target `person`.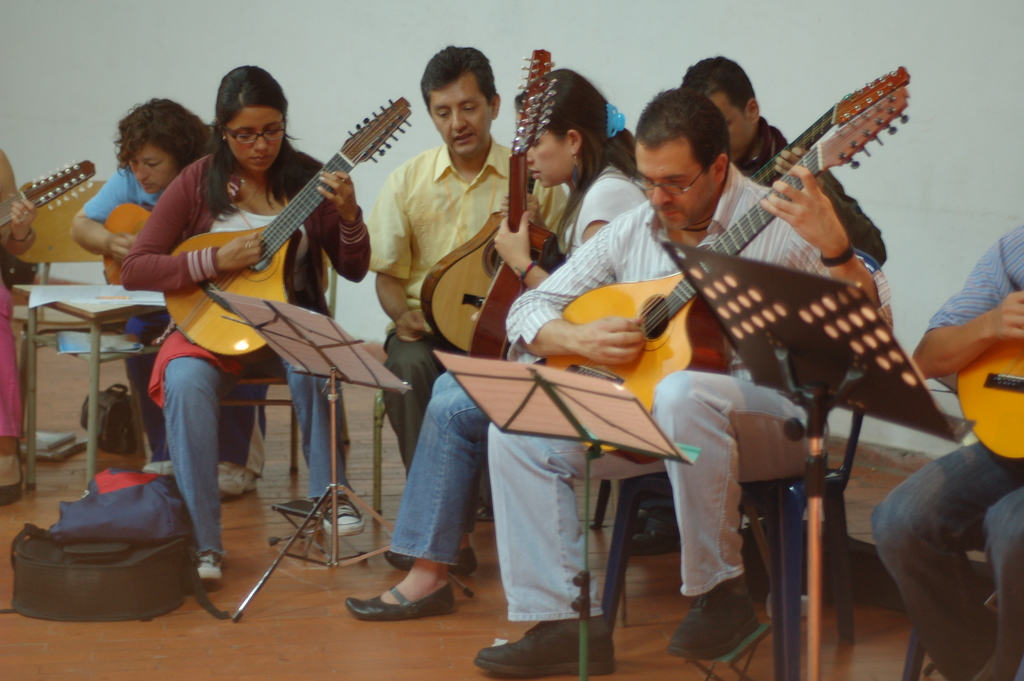
Target region: detection(54, 92, 233, 500).
